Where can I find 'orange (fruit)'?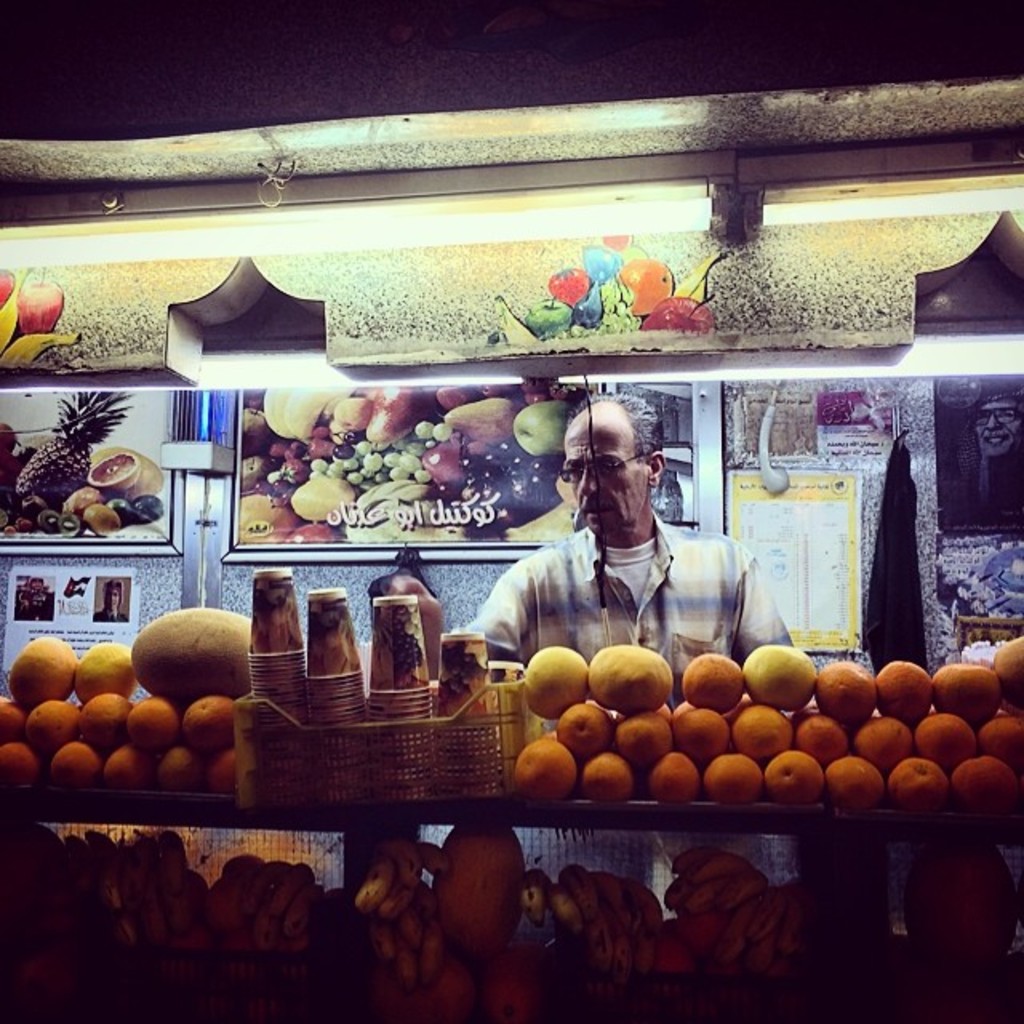
You can find it at x1=130 y1=688 x2=182 y2=760.
